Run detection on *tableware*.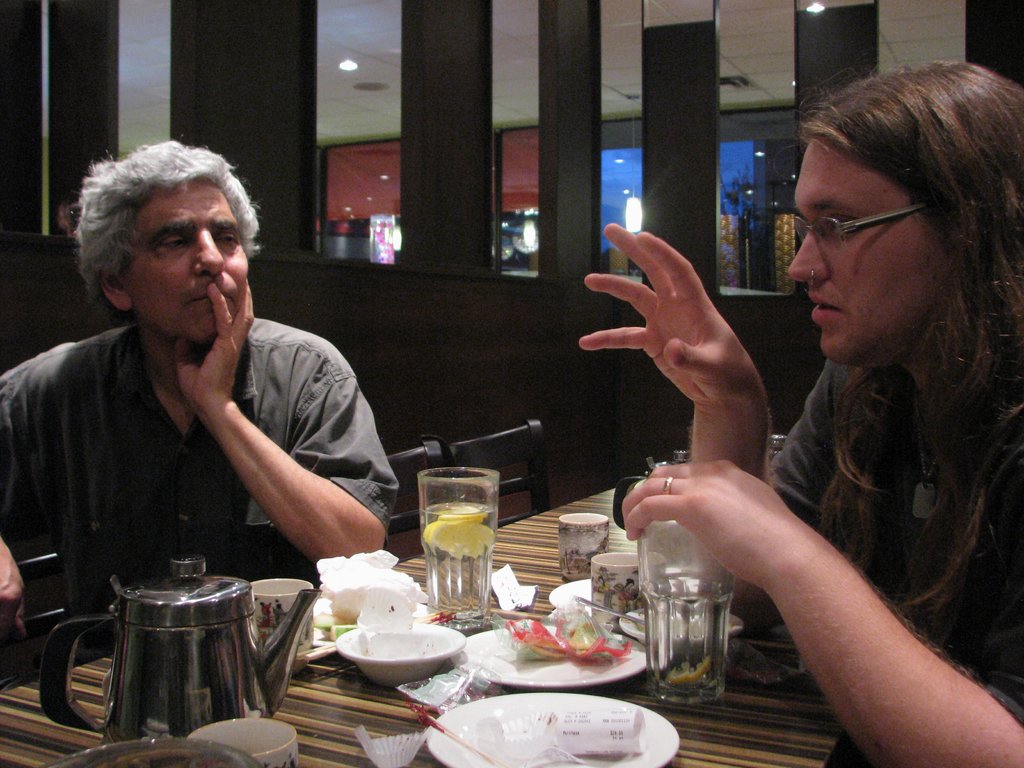
Result: (x1=555, y1=508, x2=609, y2=585).
